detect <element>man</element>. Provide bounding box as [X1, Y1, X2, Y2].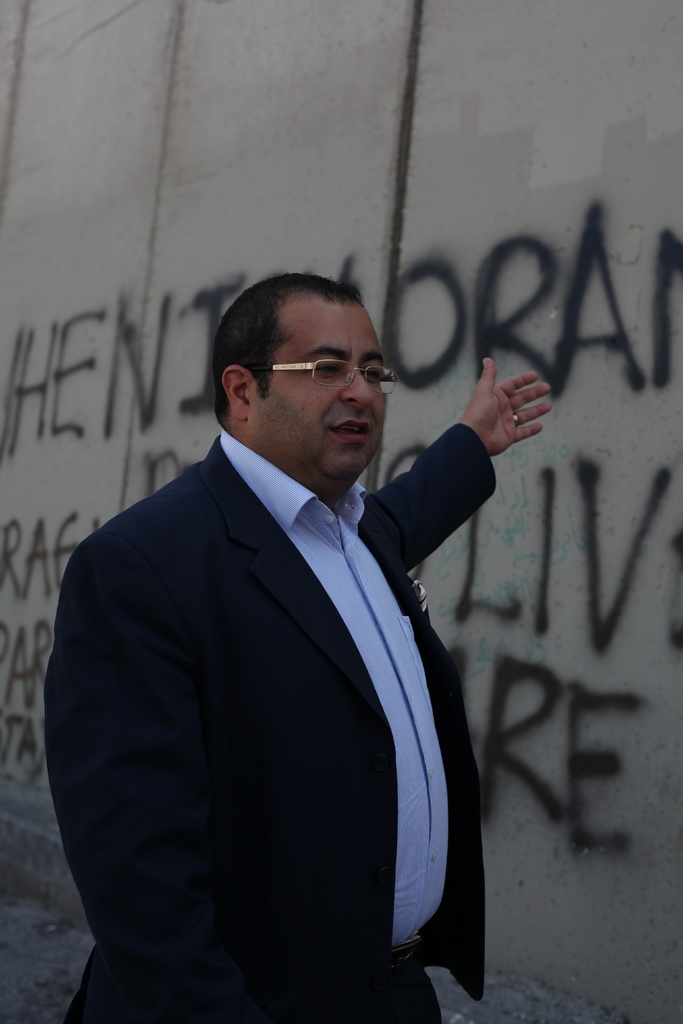
[49, 260, 616, 1023].
